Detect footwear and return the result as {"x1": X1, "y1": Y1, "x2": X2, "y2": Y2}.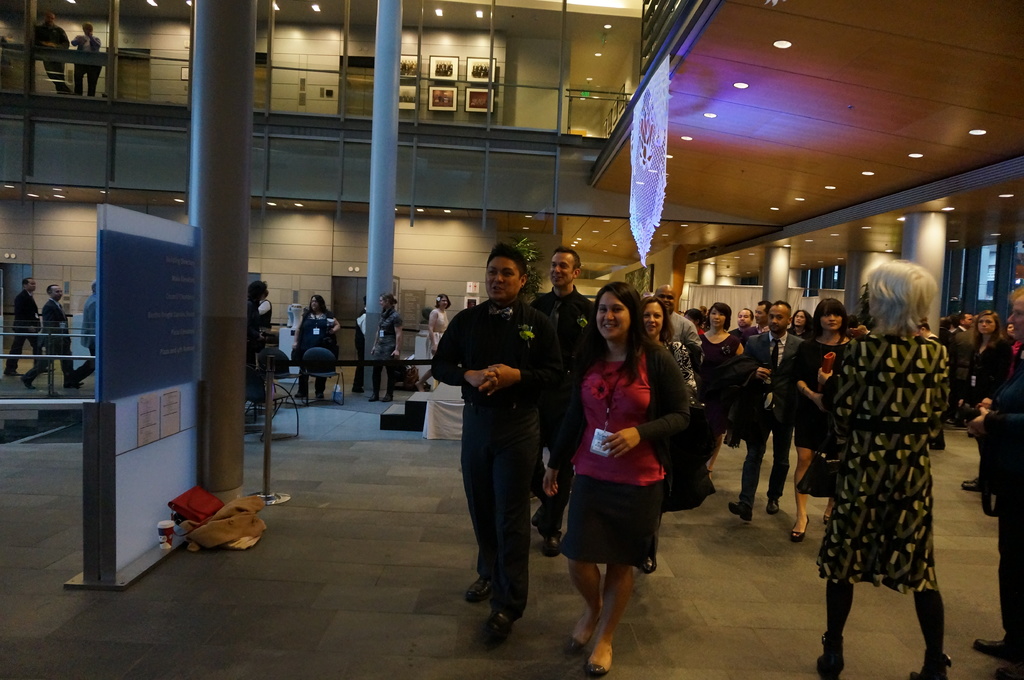
{"x1": 960, "y1": 478, "x2": 991, "y2": 491}.
